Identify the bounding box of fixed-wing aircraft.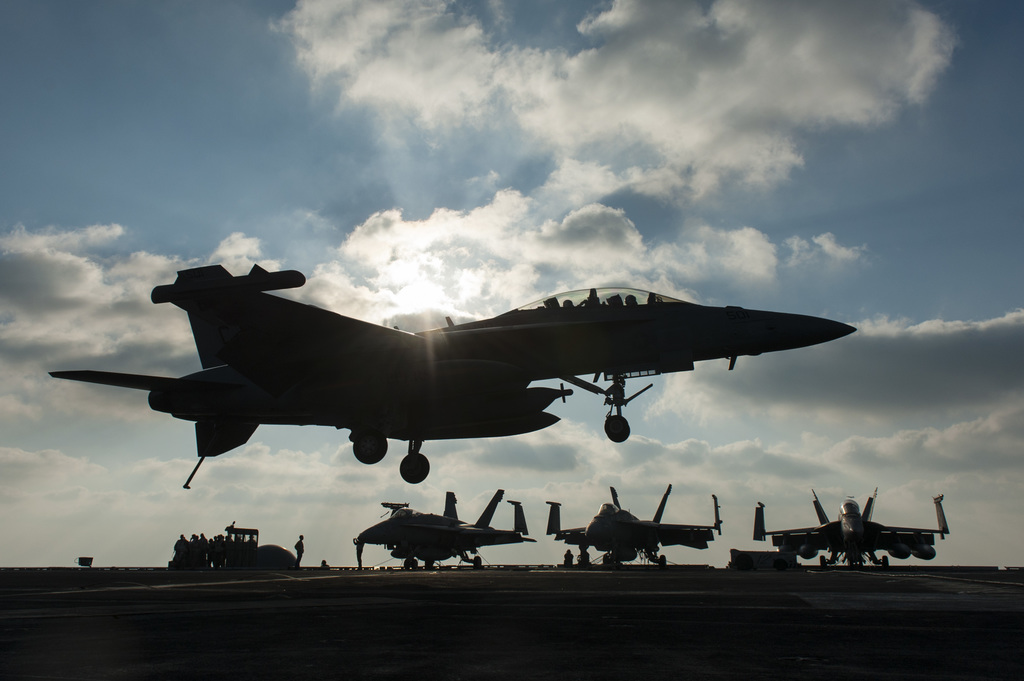
region(354, 488, 541, 571).
